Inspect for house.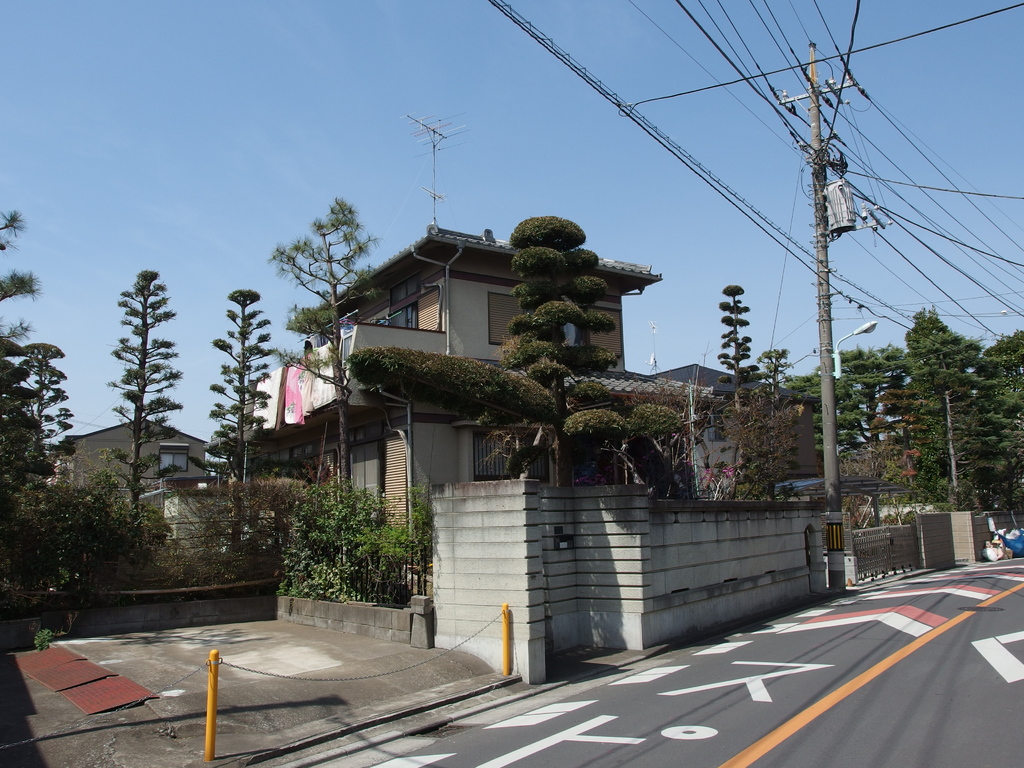
Inspection: 42/412/220/560.
